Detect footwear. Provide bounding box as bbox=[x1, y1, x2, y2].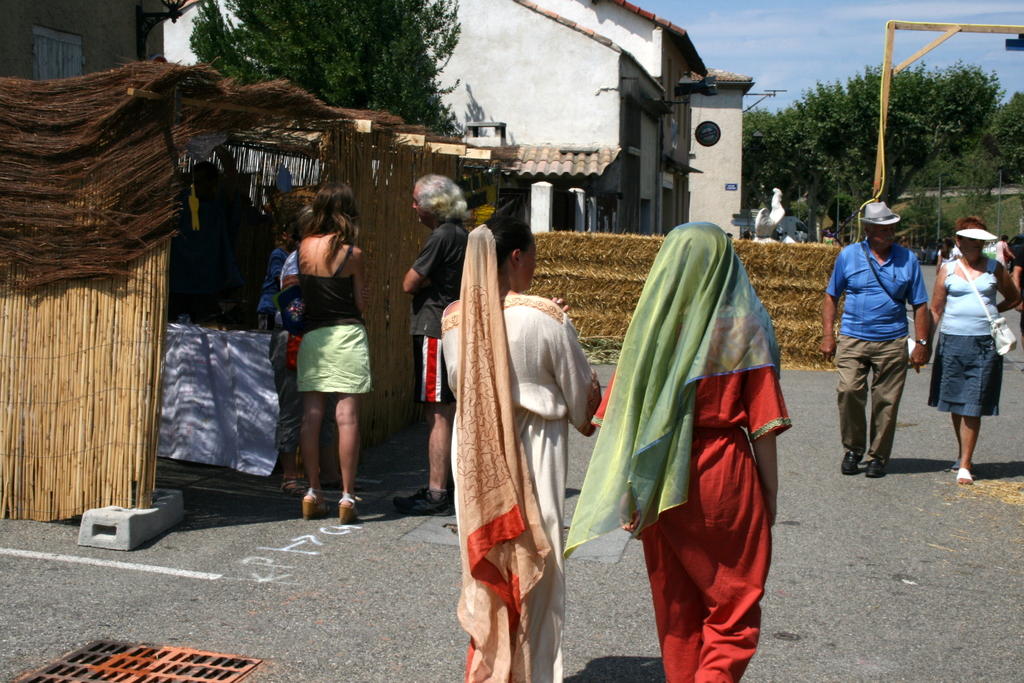
bbox=[865, 452, 886, 477].
